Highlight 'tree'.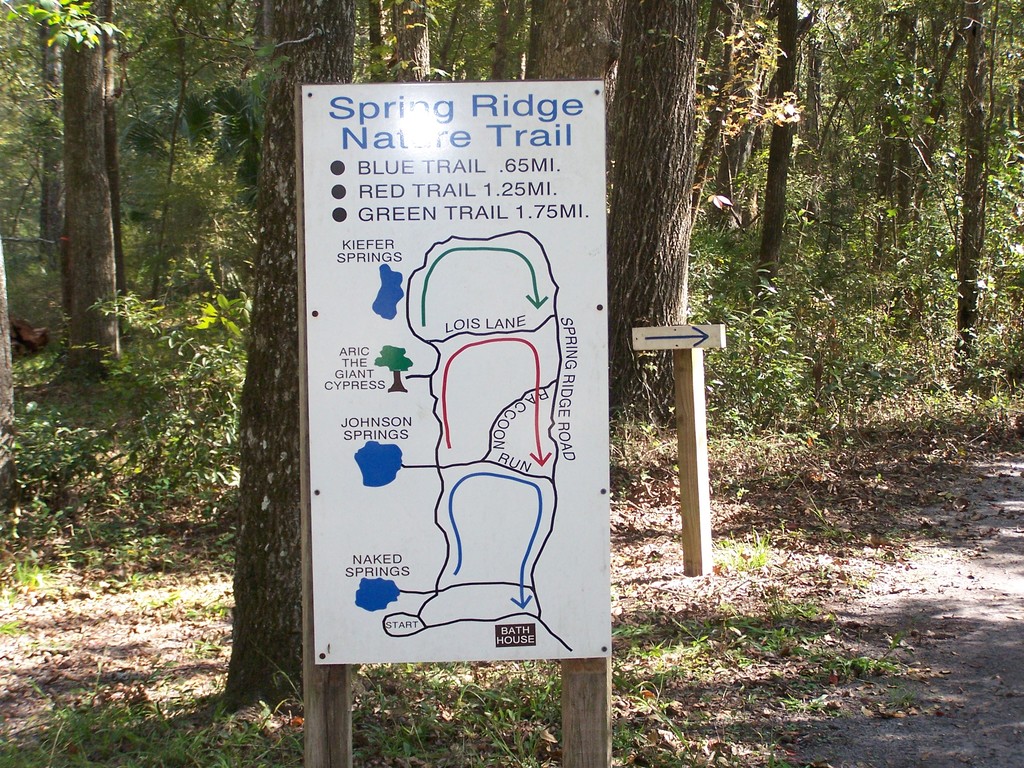
Highlighted region: BBox(608, 0, 701, 426).
